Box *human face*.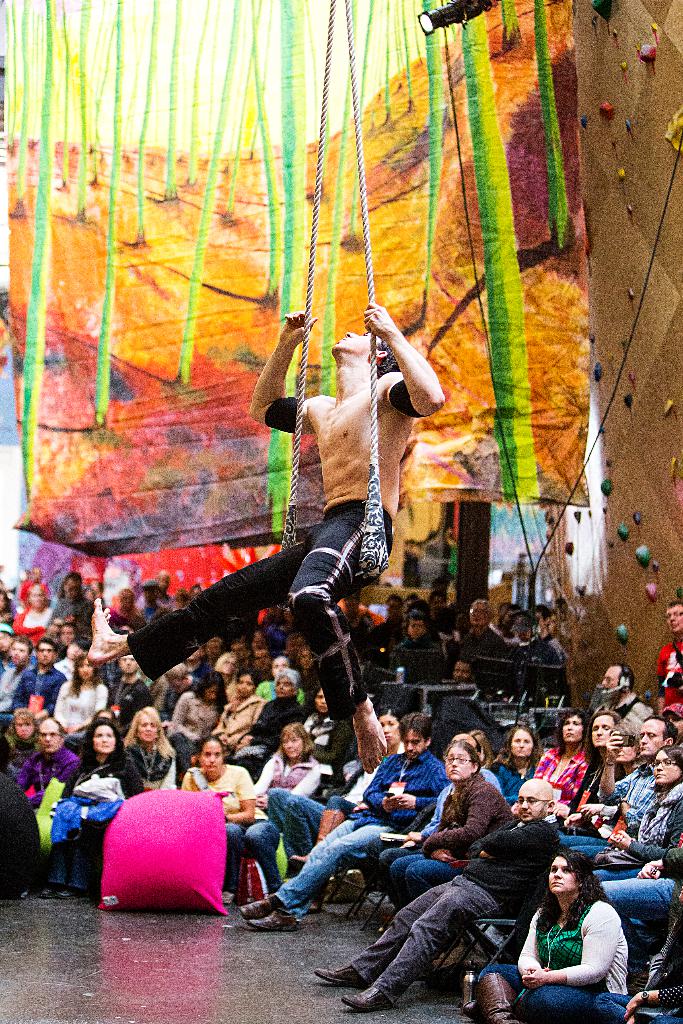
bbox(13, 715, 33, 738).
